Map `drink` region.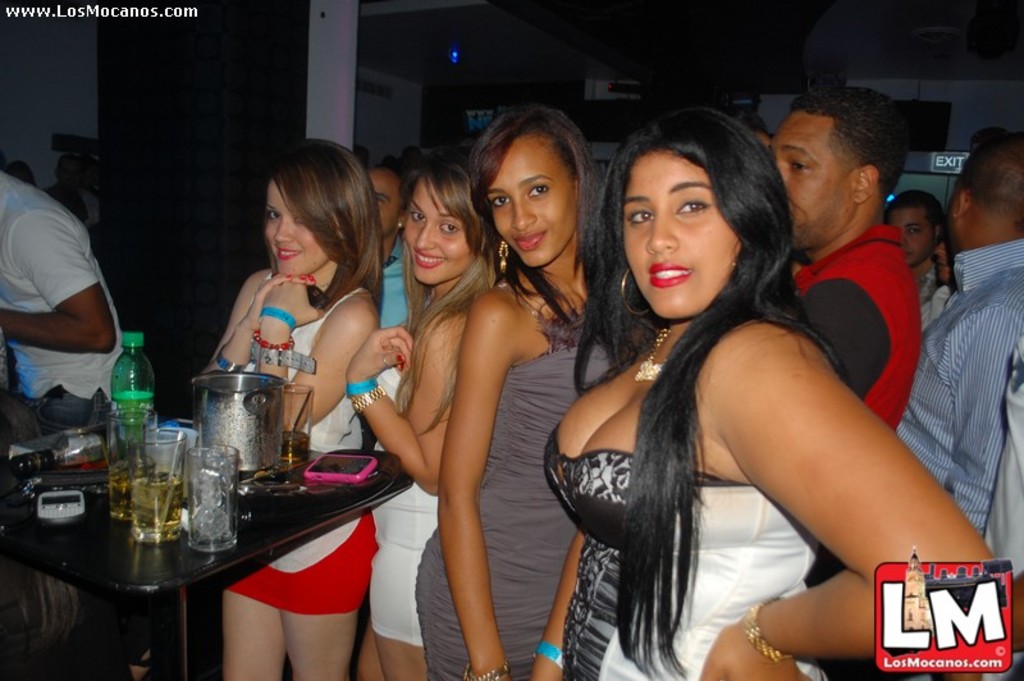
Mapped to left=54, top=456, right=105, bottom=470.
